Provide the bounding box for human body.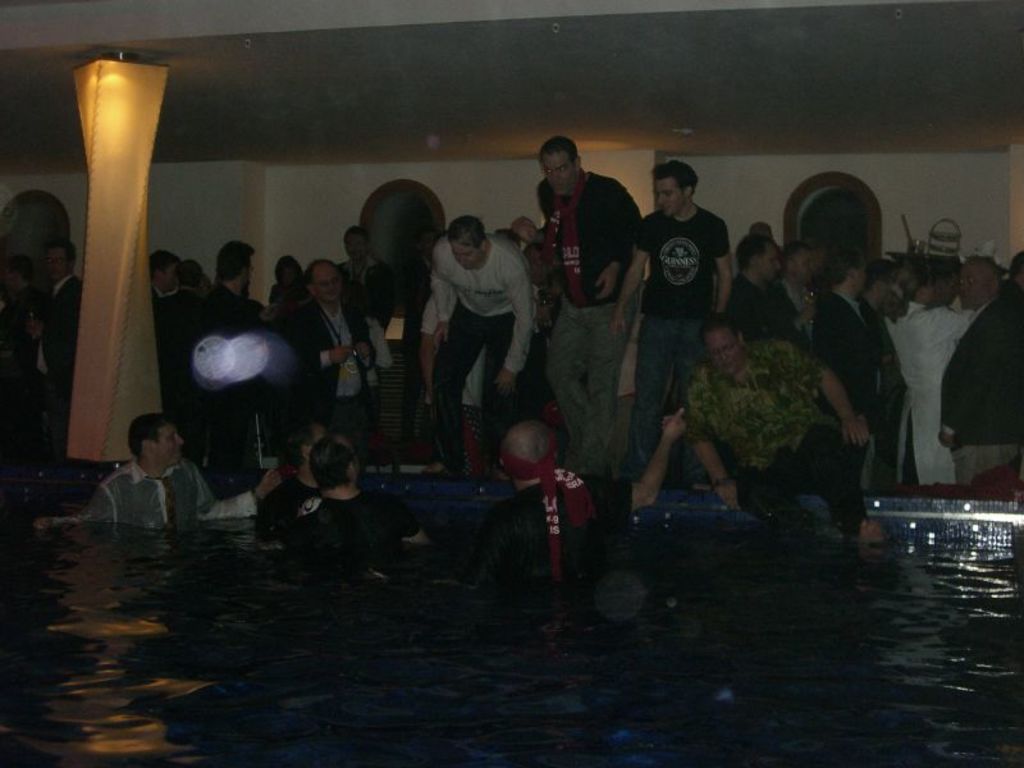
box(415, 168, 521, 503).
